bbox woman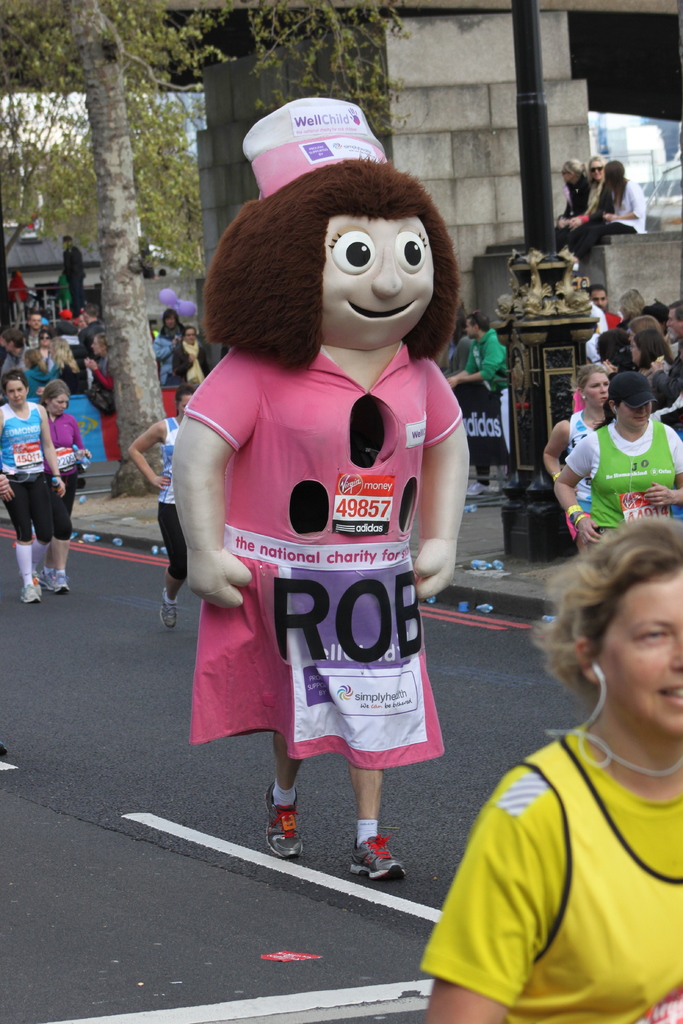
{"x1": 22, "y1": 348, "x2": 61, "y2": 401}
